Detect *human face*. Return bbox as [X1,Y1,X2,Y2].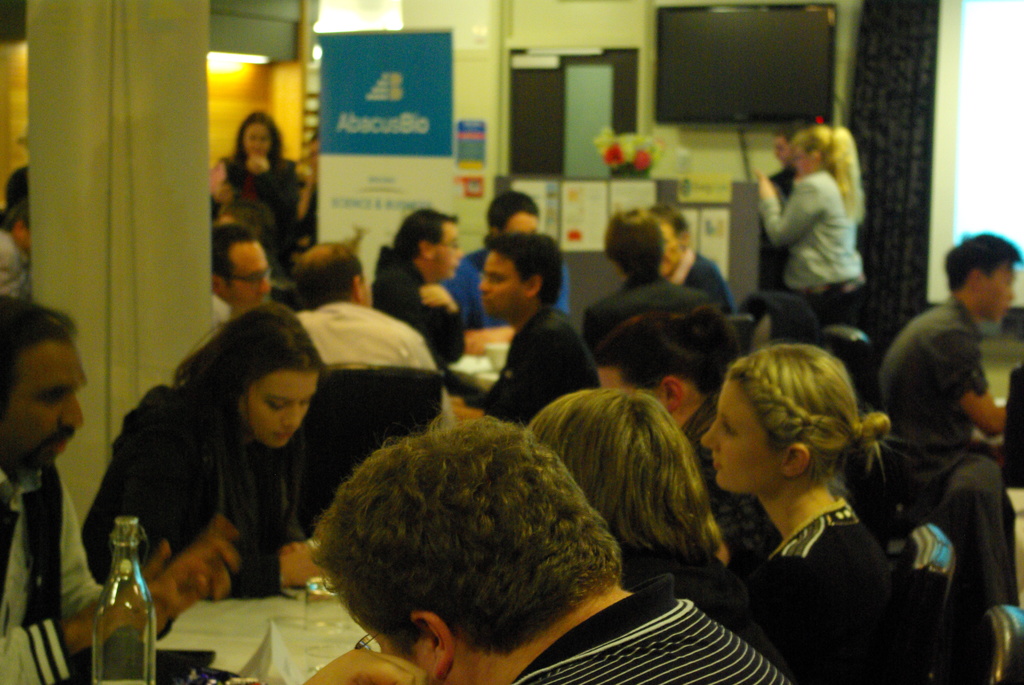
[0,342,90,473].
